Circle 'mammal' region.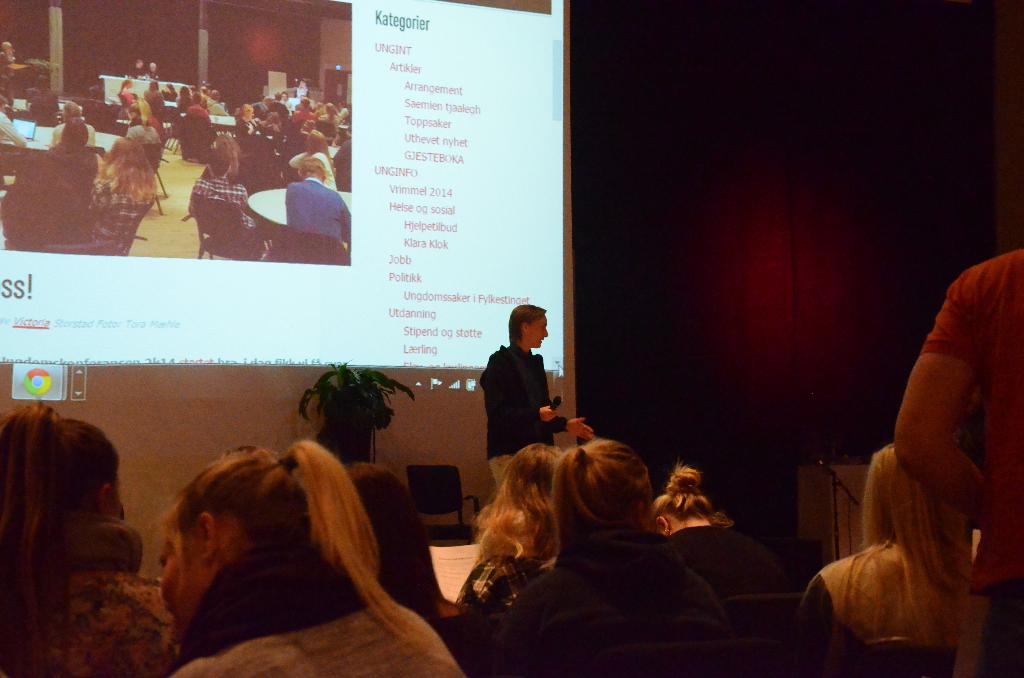
Region: BBox(810, 442, 975, 674).
